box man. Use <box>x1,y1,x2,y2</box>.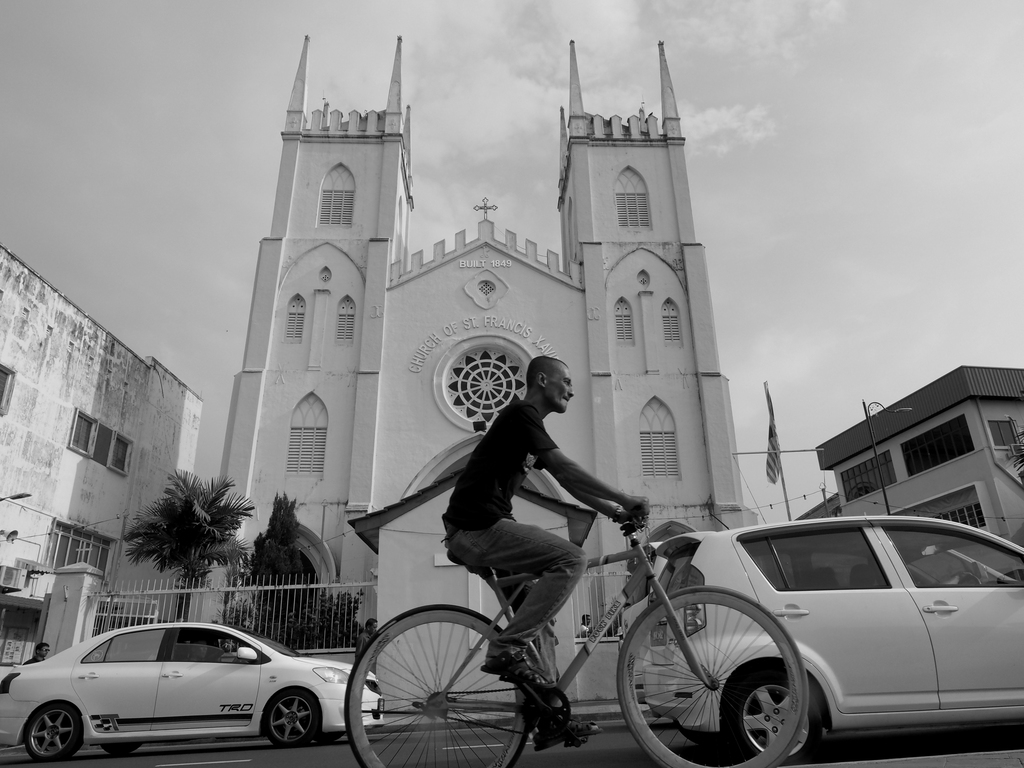
<box>20,640,56,660</box>.
